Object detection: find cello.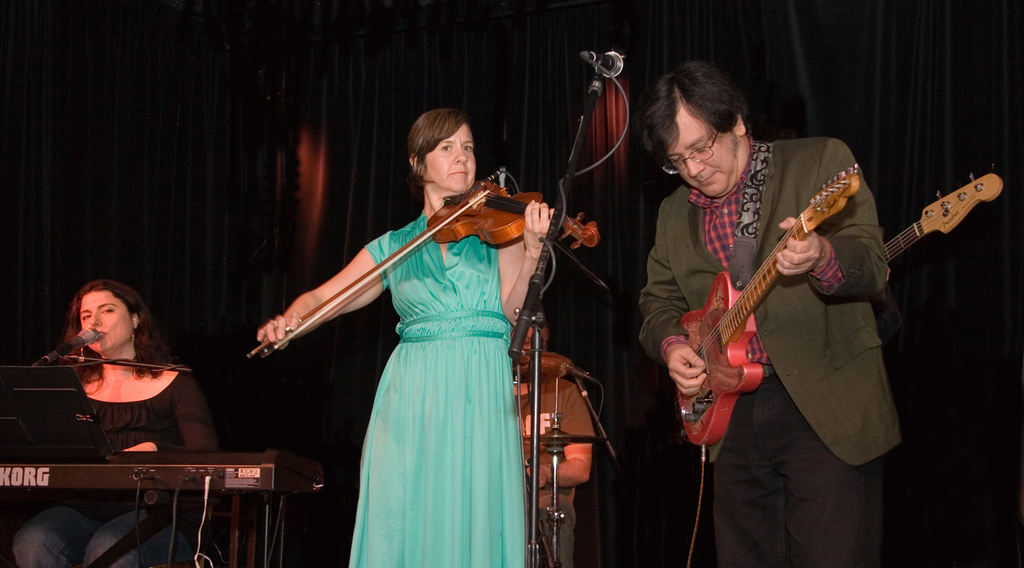
(x1=672, y1=152, x2=859, y2=462).
